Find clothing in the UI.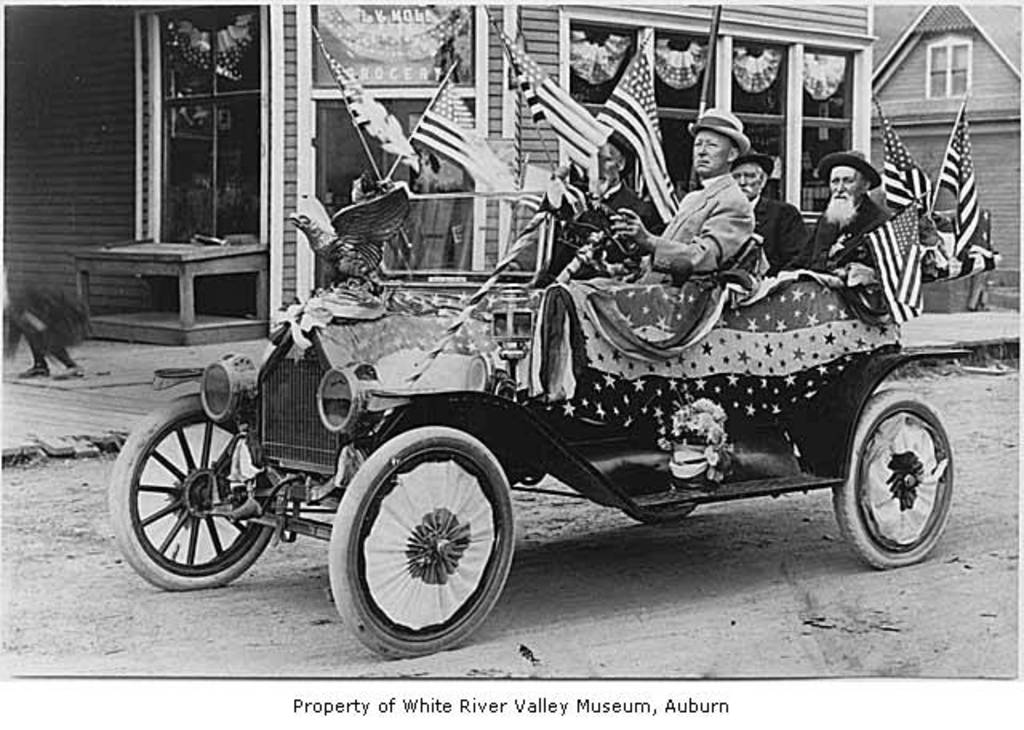
UI element at BBox(547, 181, 645, 279).
